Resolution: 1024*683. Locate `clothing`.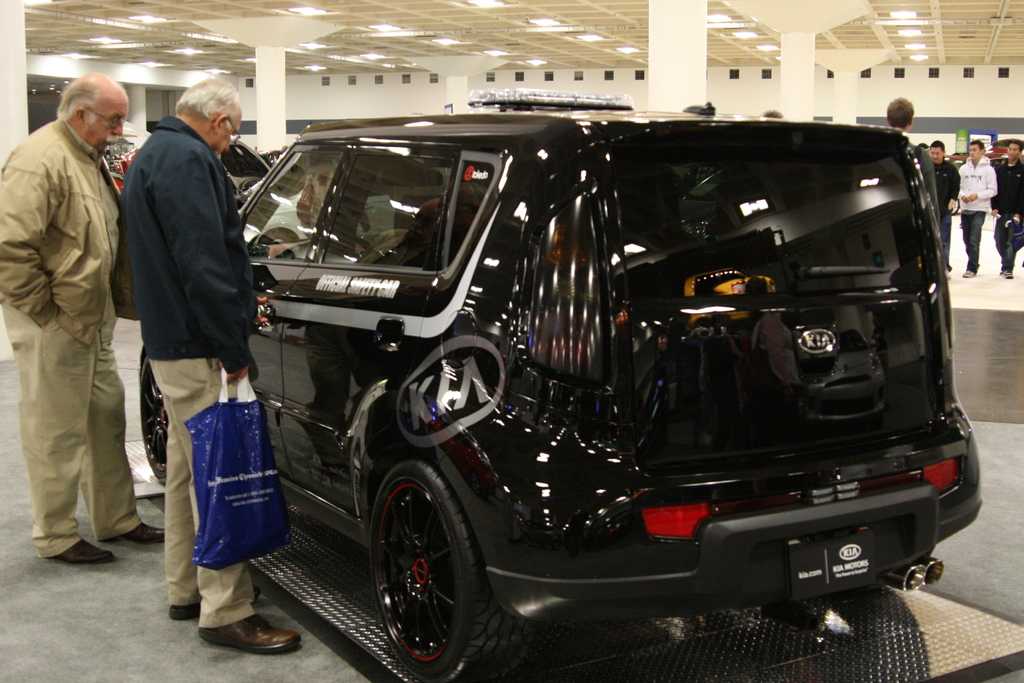
left=963, top=155, right=995, bottom=264.
